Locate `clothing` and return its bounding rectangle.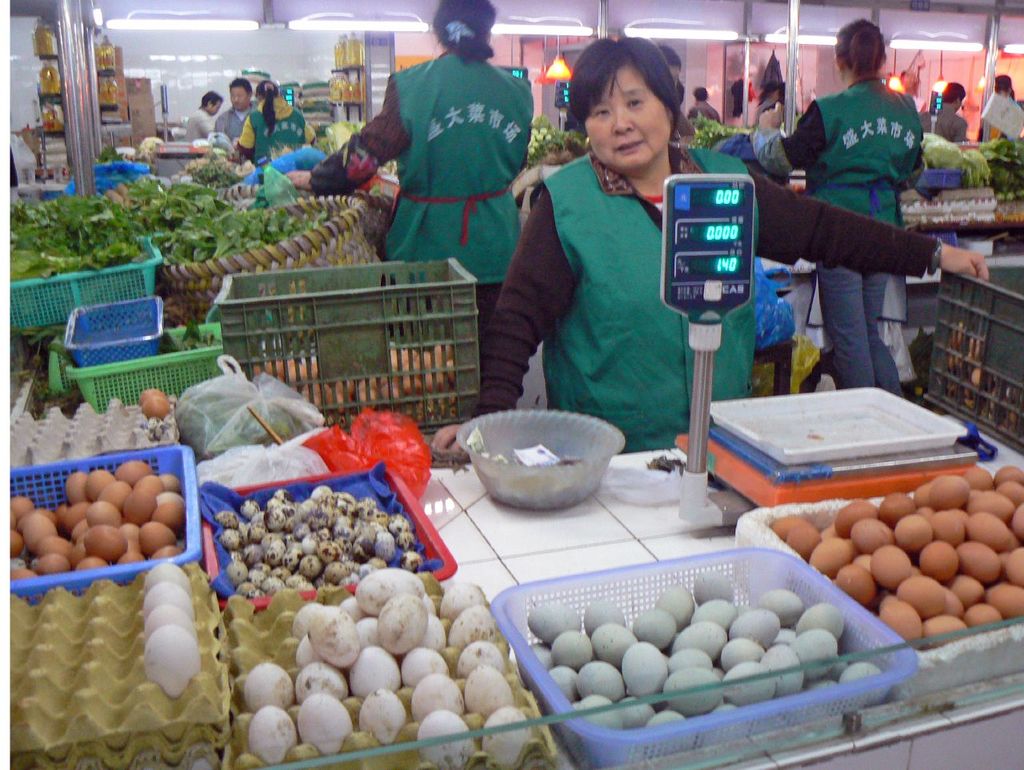
locate(478, 133, 942, 476).
